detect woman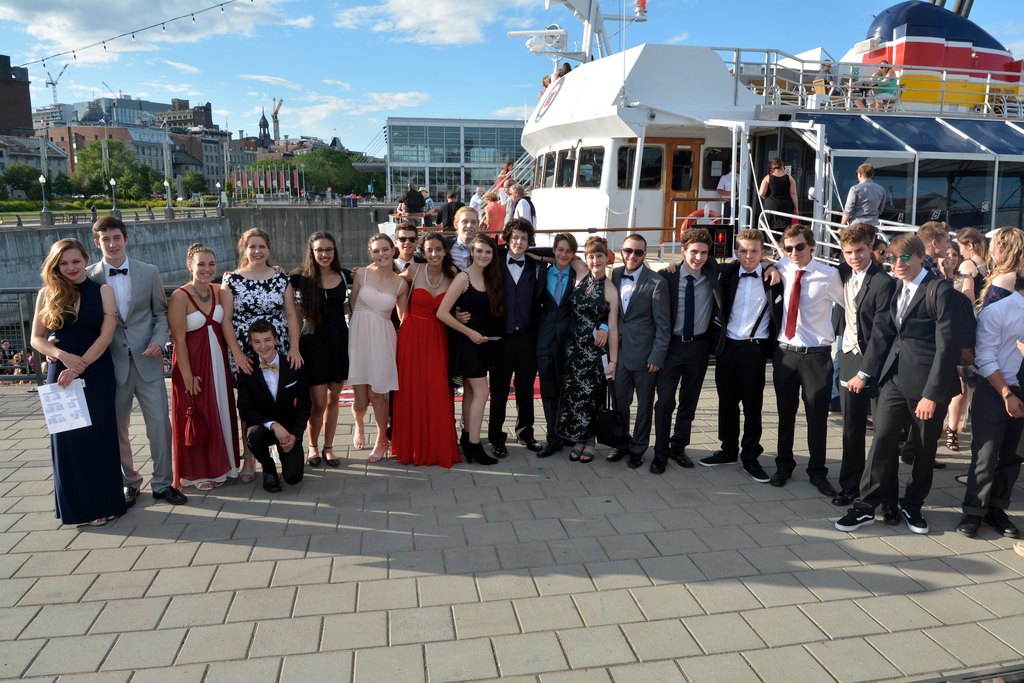
select_region(218, 227, 304, 483)
